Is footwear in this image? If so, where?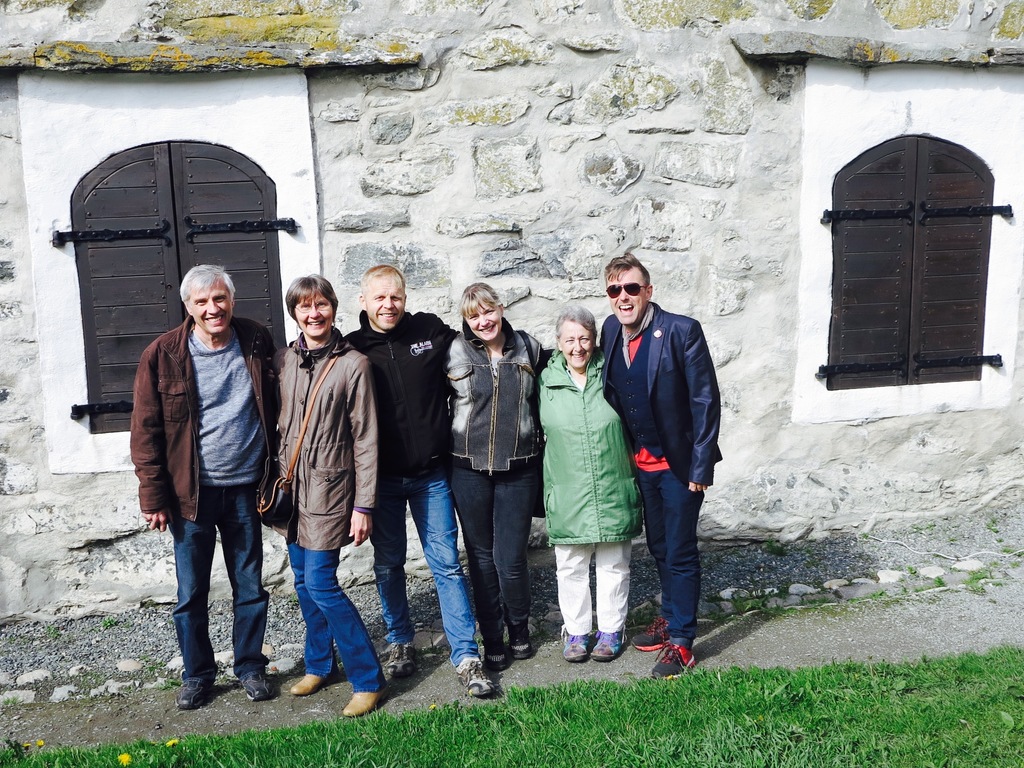
Yes, at [left=341, top=688, right=384, bottom=717].
